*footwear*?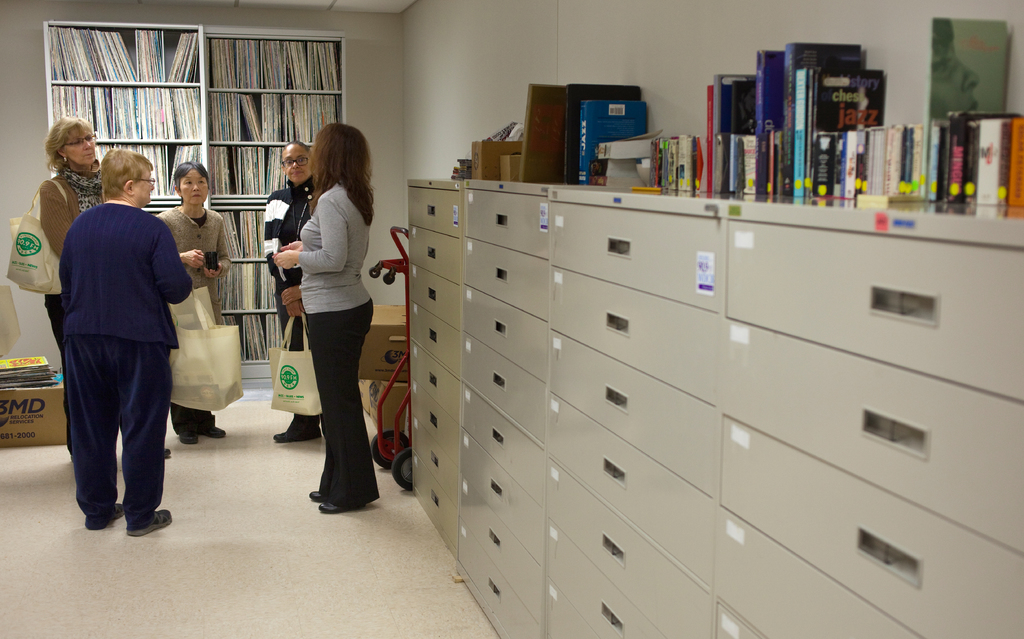
[x1=162, y1=445, x2=172, y2=461]
